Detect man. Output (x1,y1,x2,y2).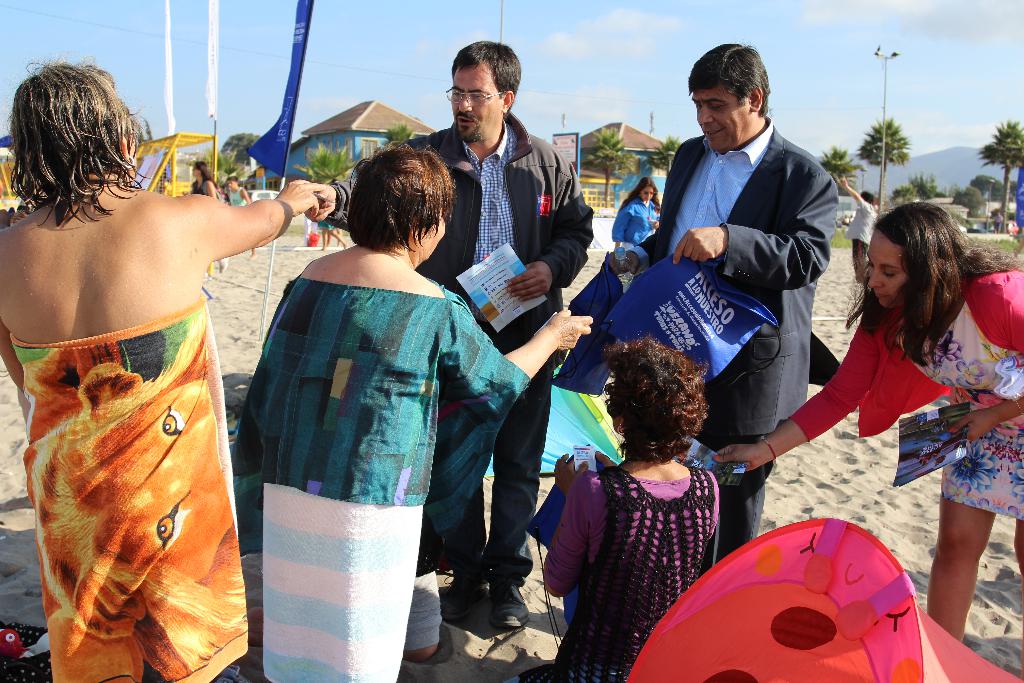
(303,38,598,632).
